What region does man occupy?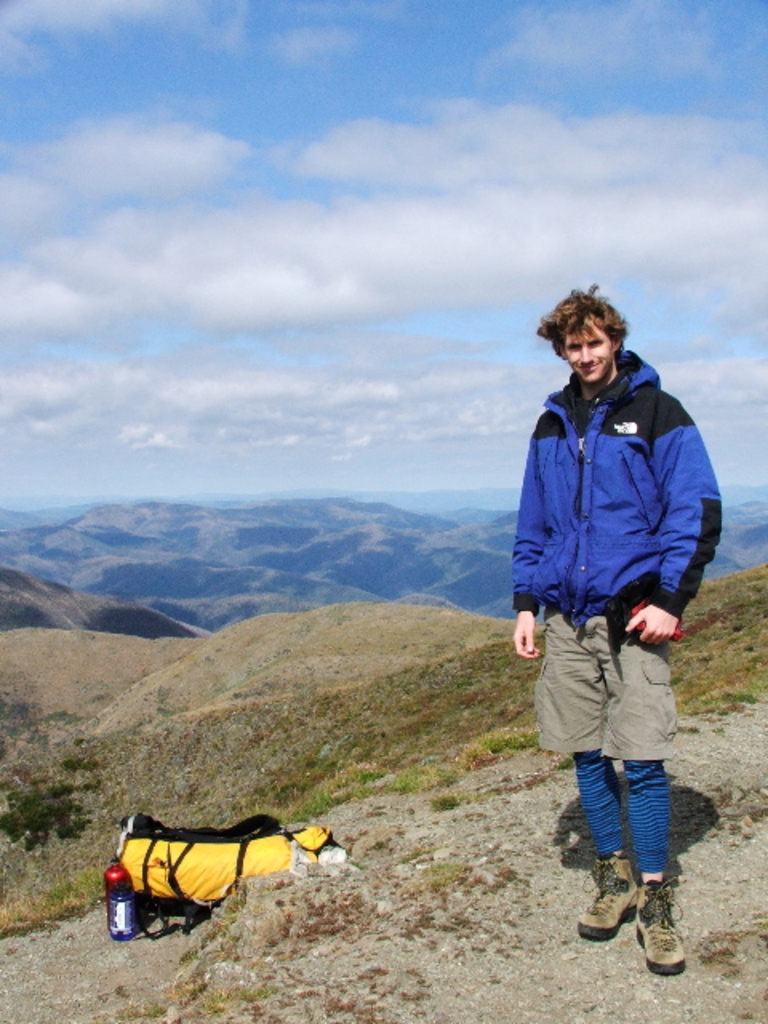
locate(499, 275, 739, 917).
